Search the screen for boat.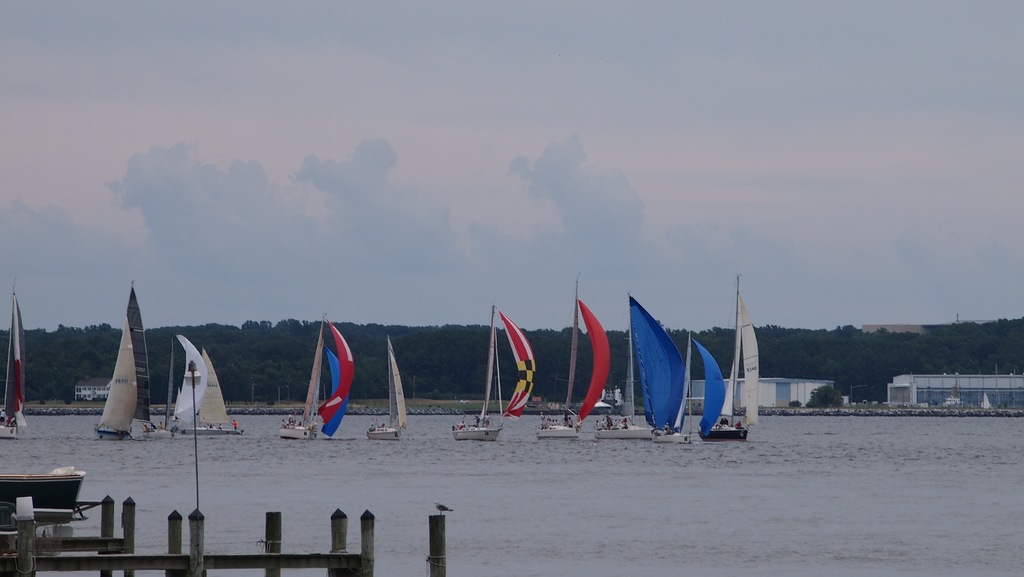
Found at box=[280, 321, 353, 441].
